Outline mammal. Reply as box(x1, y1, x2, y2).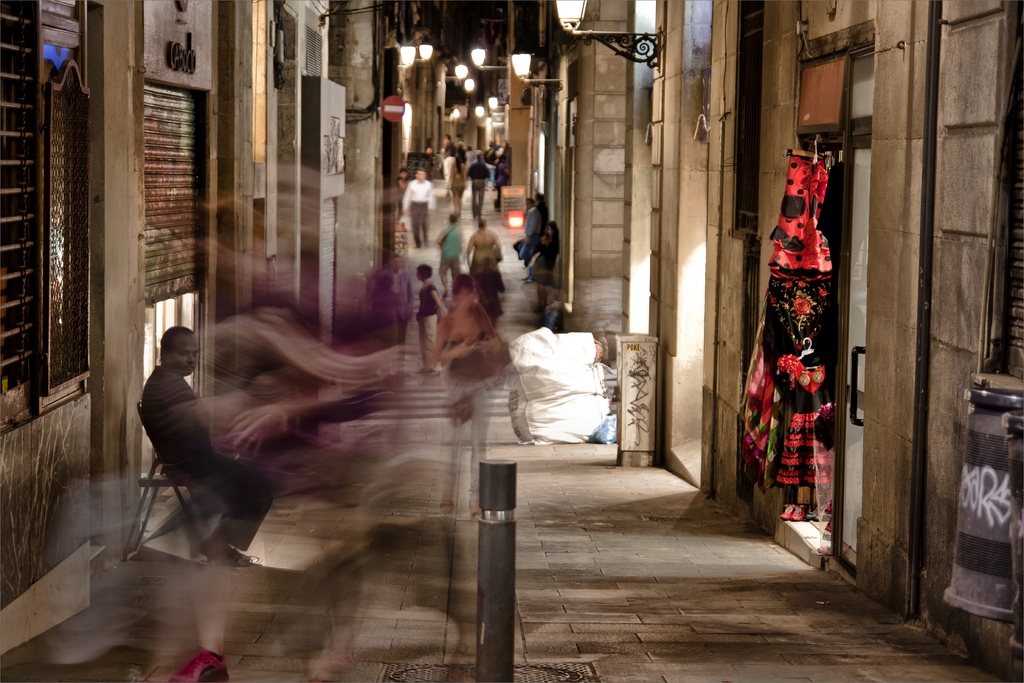
box(422, 267, 527, 520).
